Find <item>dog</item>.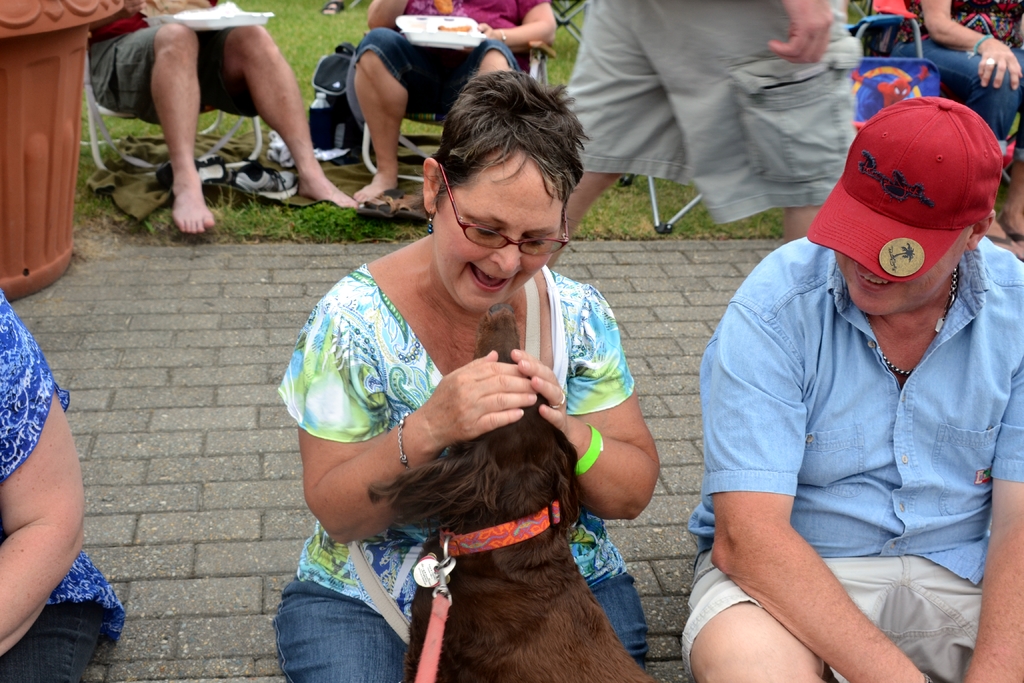
BBox(365, 302, 664, 682).
